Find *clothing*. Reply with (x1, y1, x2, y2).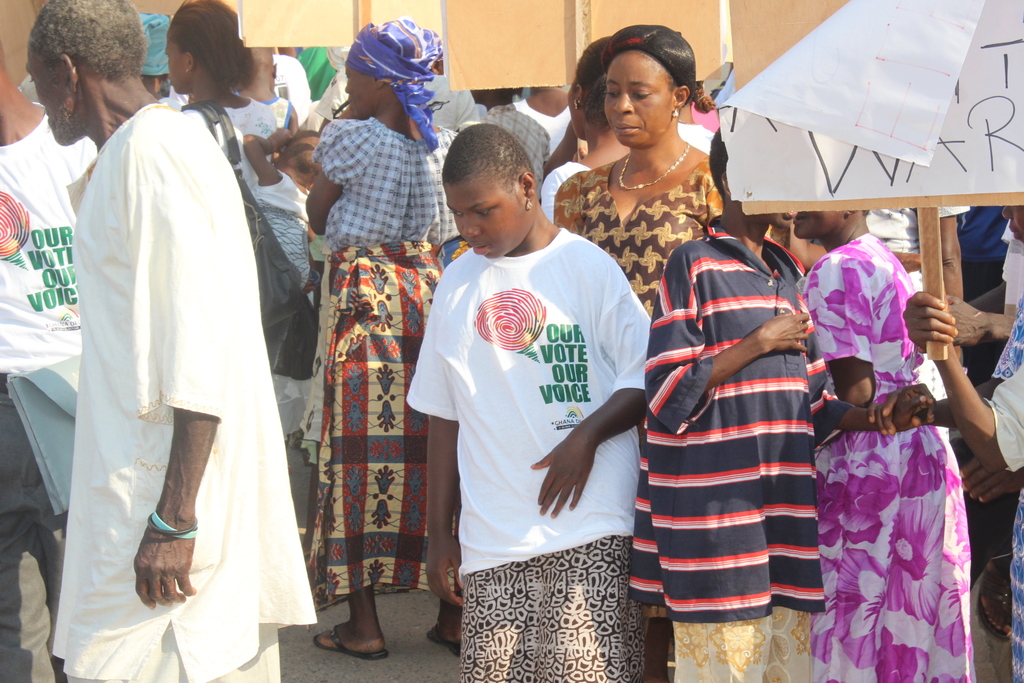
(0, 106, 95, 682).
